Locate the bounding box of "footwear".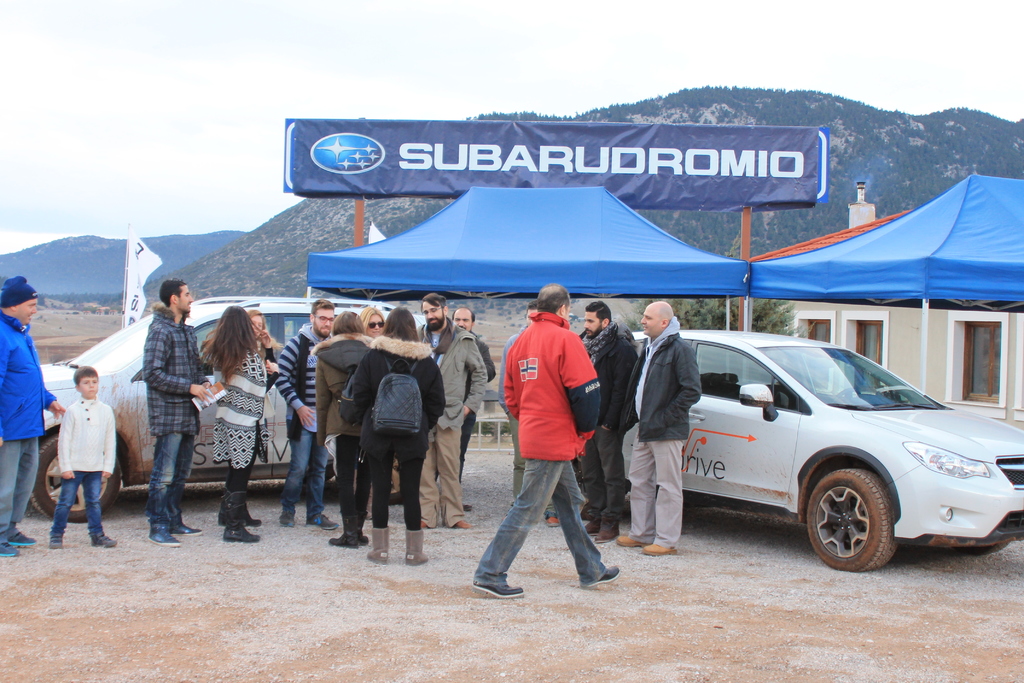
Bounding box: 584/520/600/541.
